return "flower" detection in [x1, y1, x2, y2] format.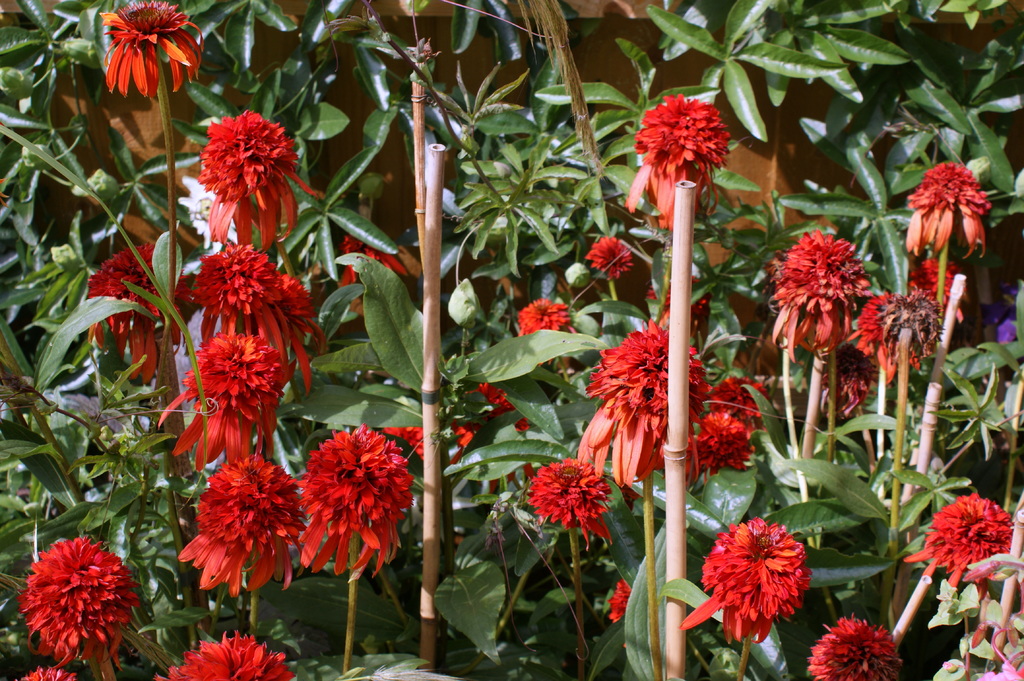
[636, 272, 712, 341].
